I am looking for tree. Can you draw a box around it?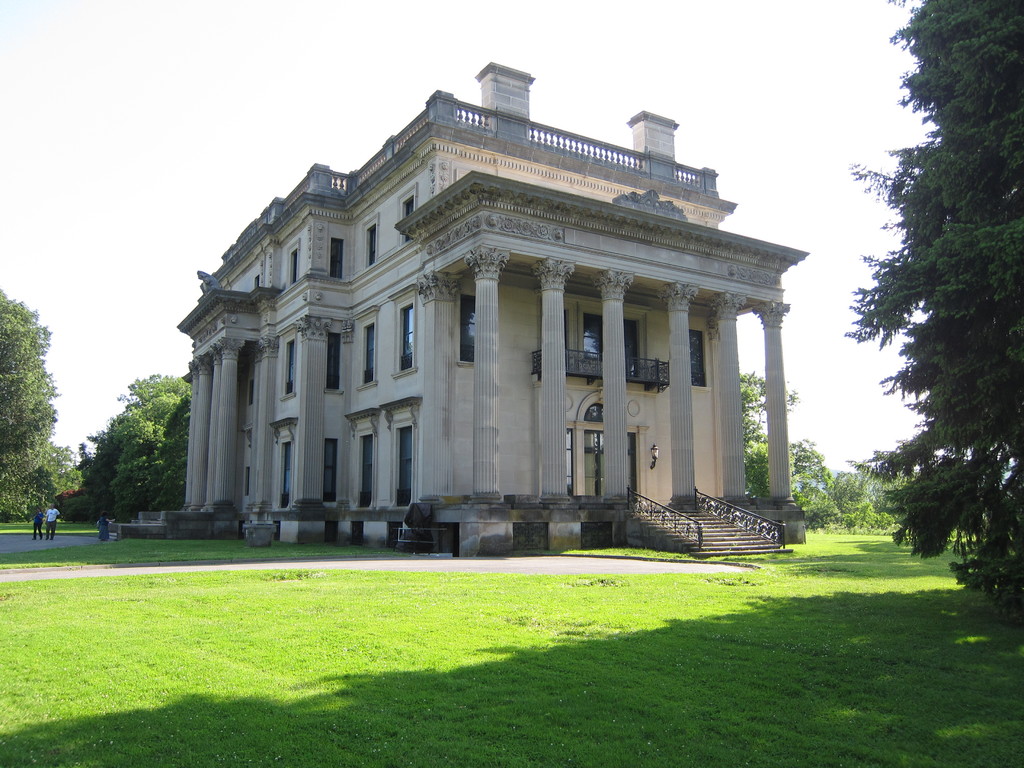
Sure, the bounding box is (737, 441, 833, 512).
